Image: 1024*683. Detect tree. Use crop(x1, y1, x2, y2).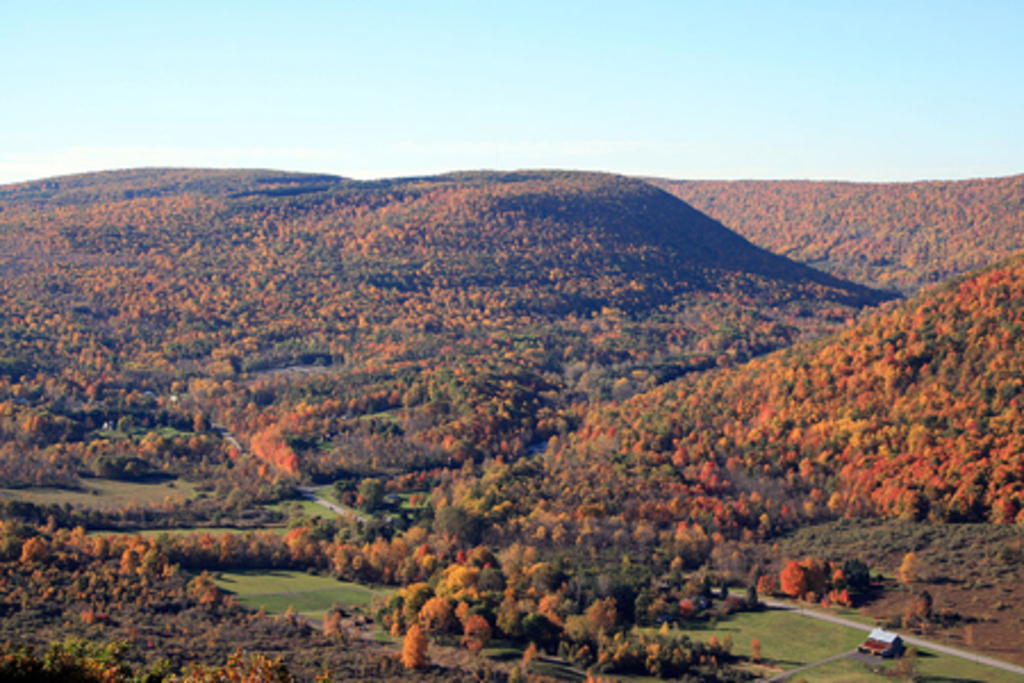
crop(776, 556, 810, 601).
